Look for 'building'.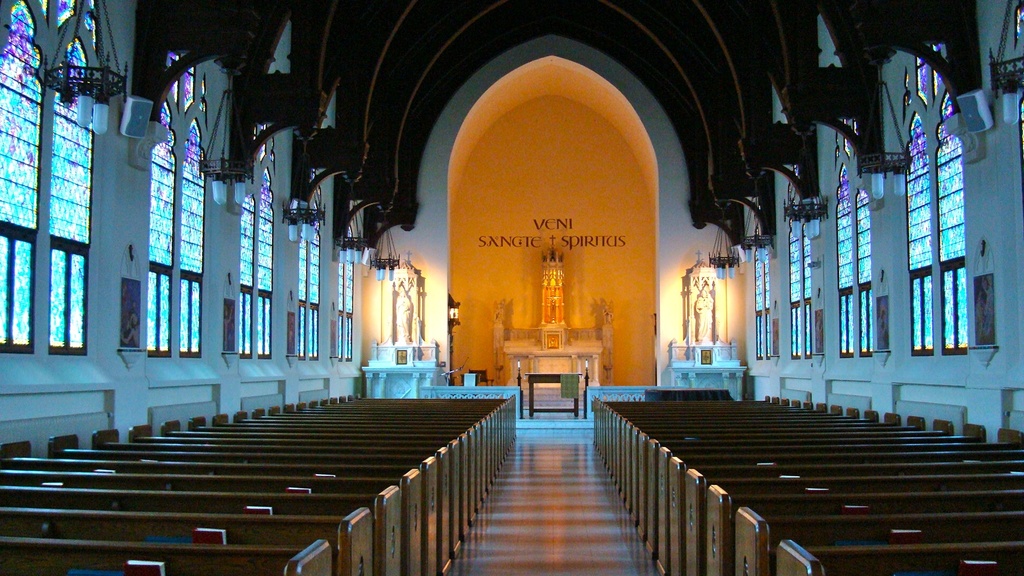
Found: <bbox>0, 0, 1022, 575</bbox>.
